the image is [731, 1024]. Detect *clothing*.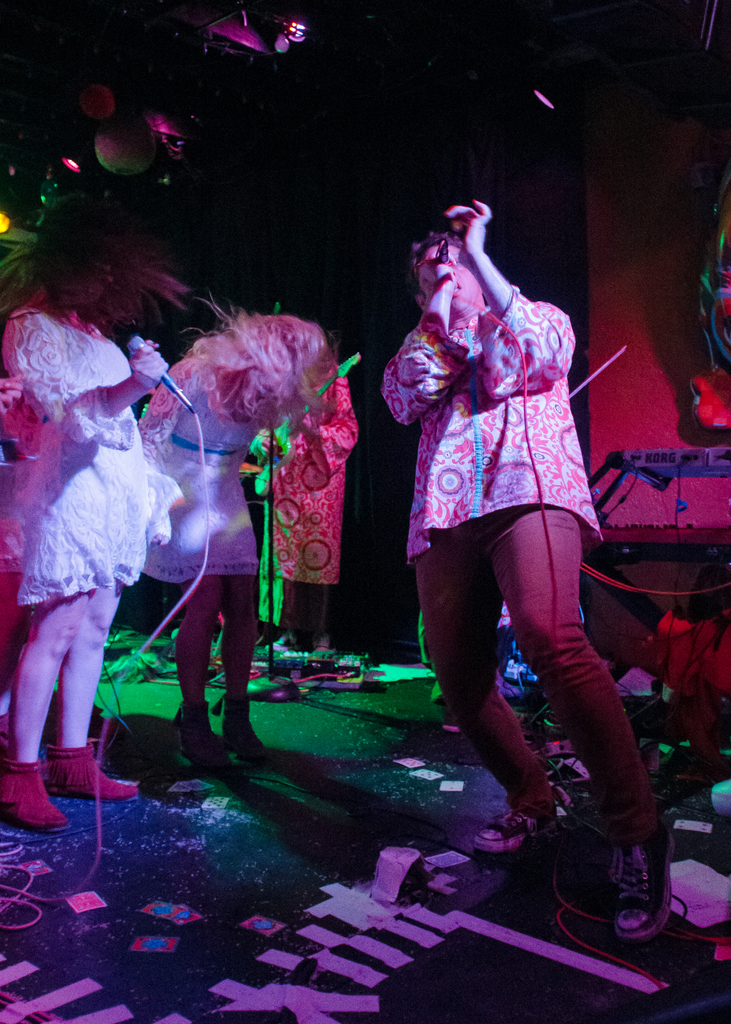
Detection: Rect(127, 350, 264, 586).
